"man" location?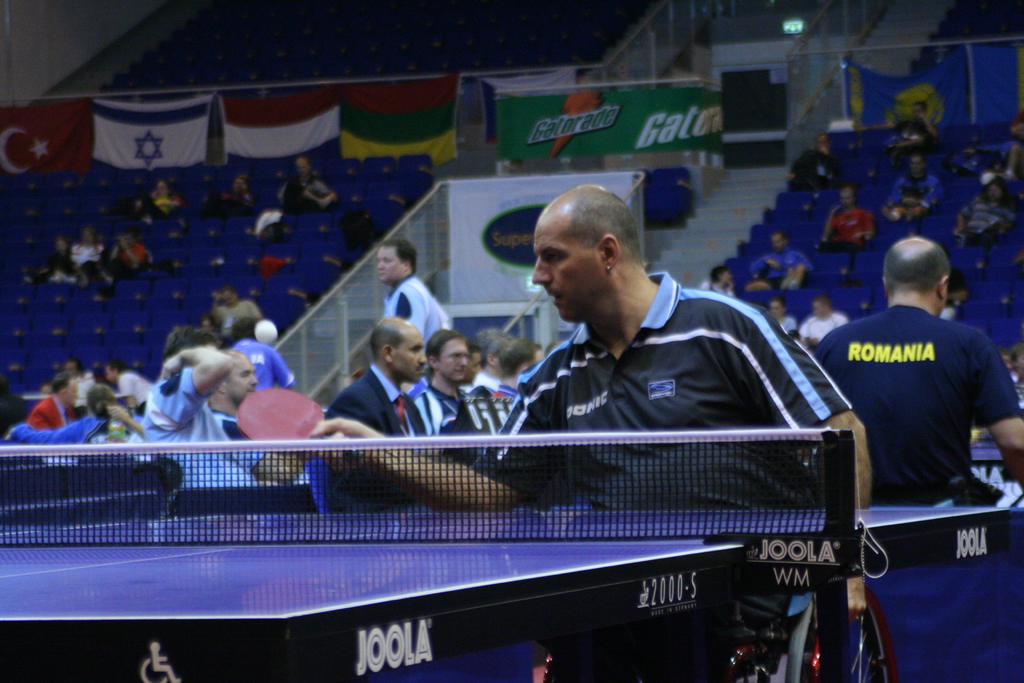
box(145, 182, 174, 213)
